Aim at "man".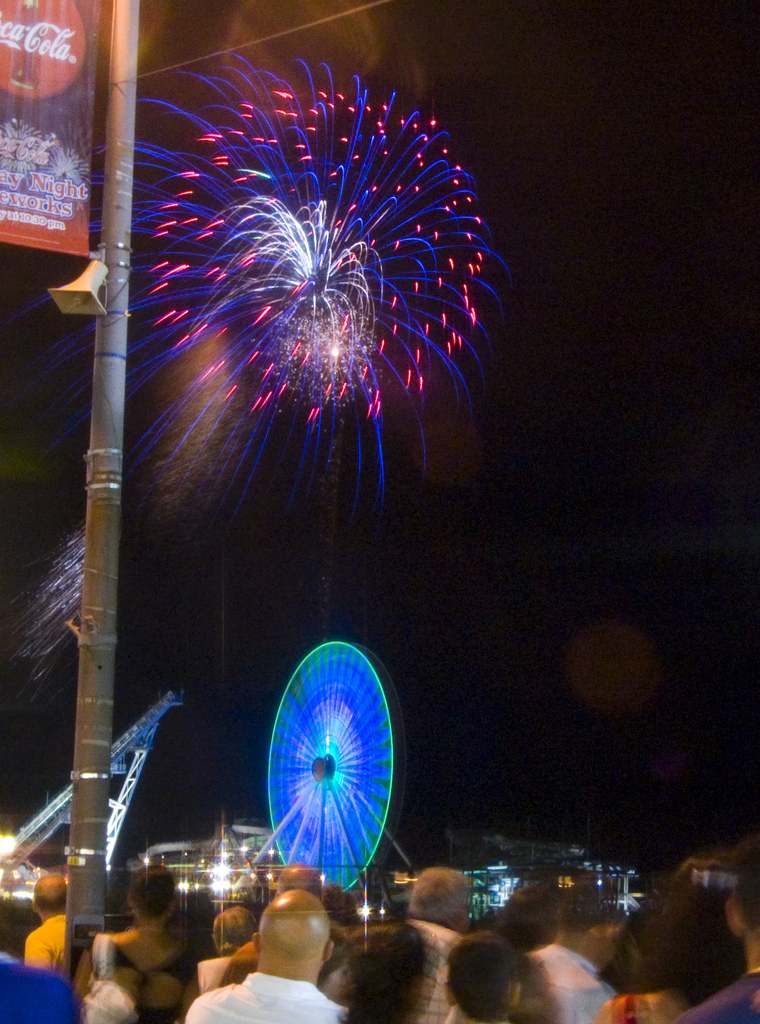
Aimed at locate(215, 893, 363, 1021).
